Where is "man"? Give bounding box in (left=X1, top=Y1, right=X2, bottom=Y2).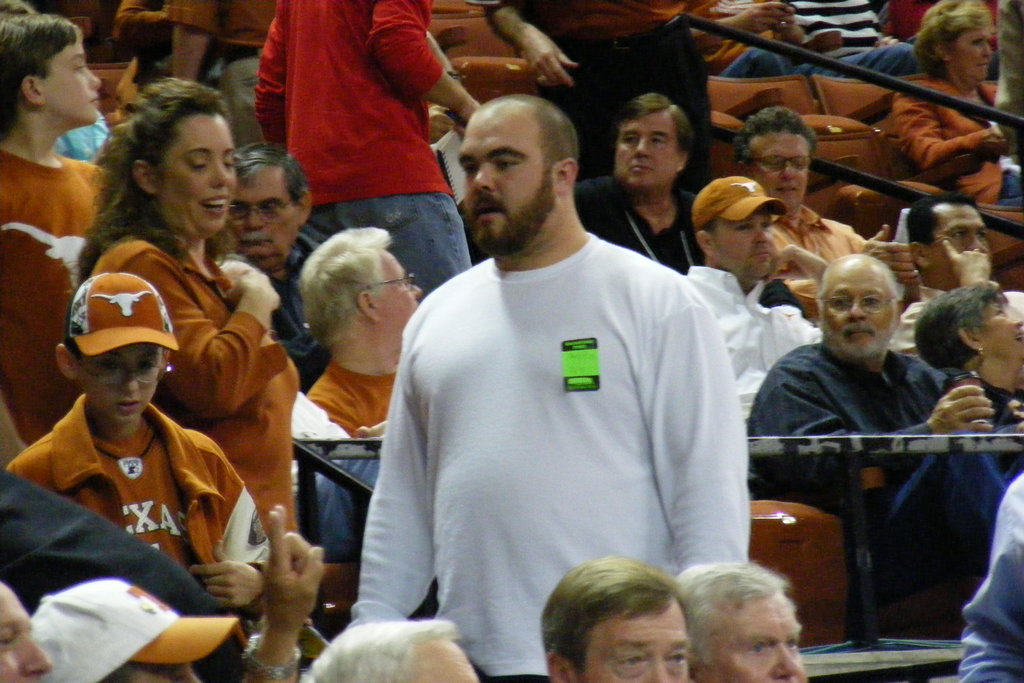
(left=748, top=242, right=994, bottom=517).
